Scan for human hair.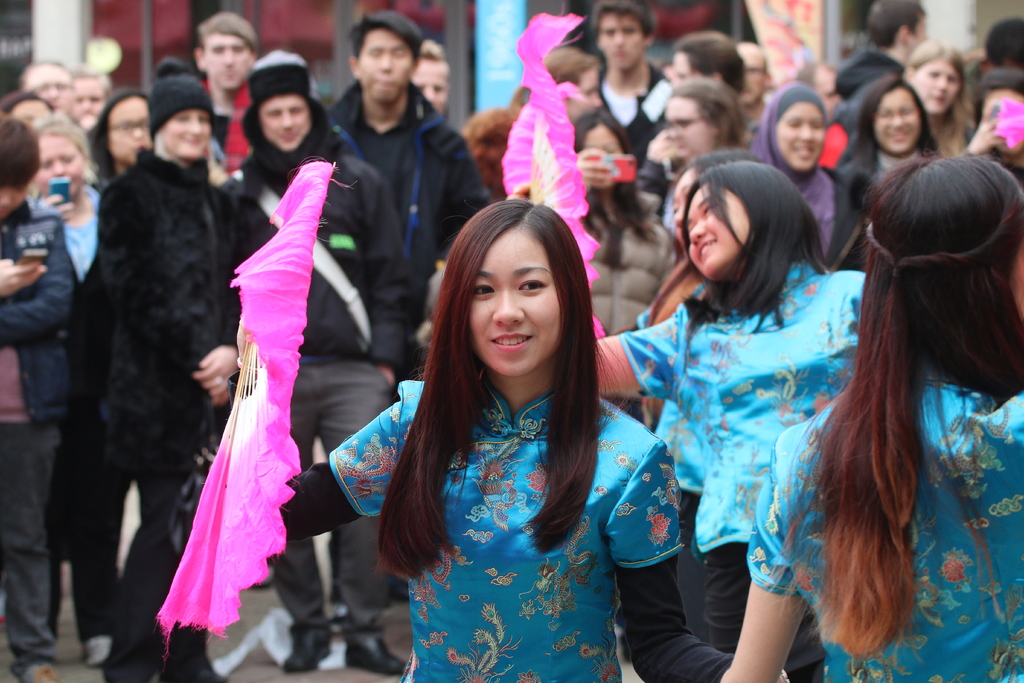
Scan result: {"left": 675, "top": 31, "right": 746, "bottom": 99}.
